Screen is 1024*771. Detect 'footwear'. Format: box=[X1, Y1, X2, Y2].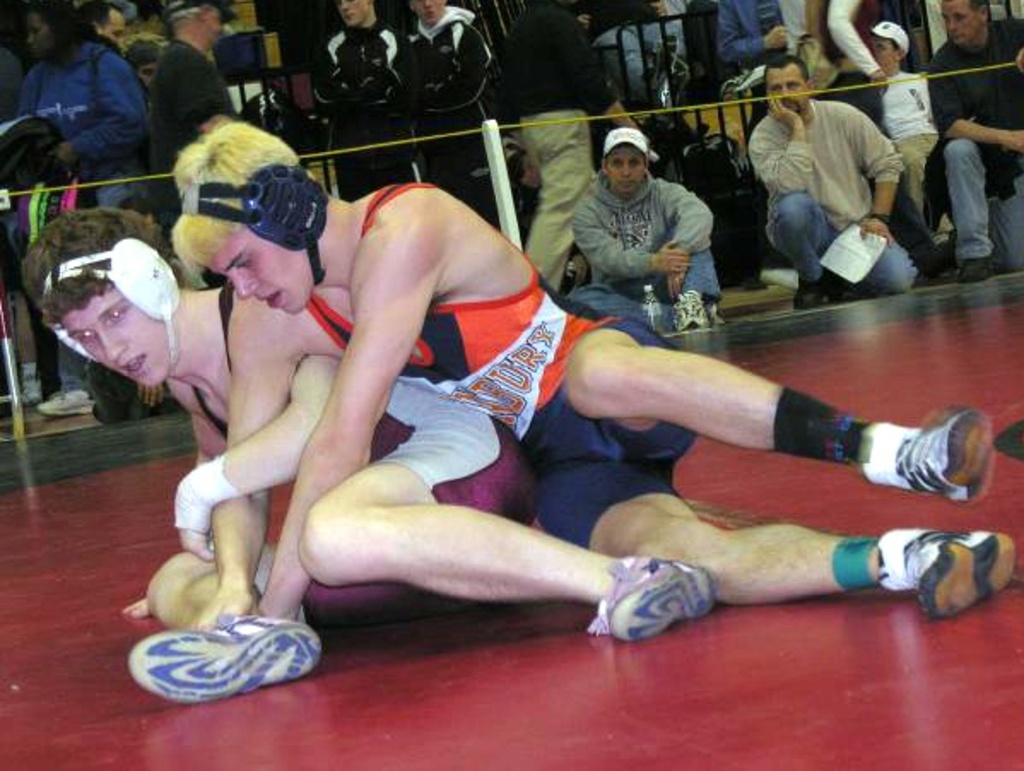
box=[896, 398, 1009, 509].
